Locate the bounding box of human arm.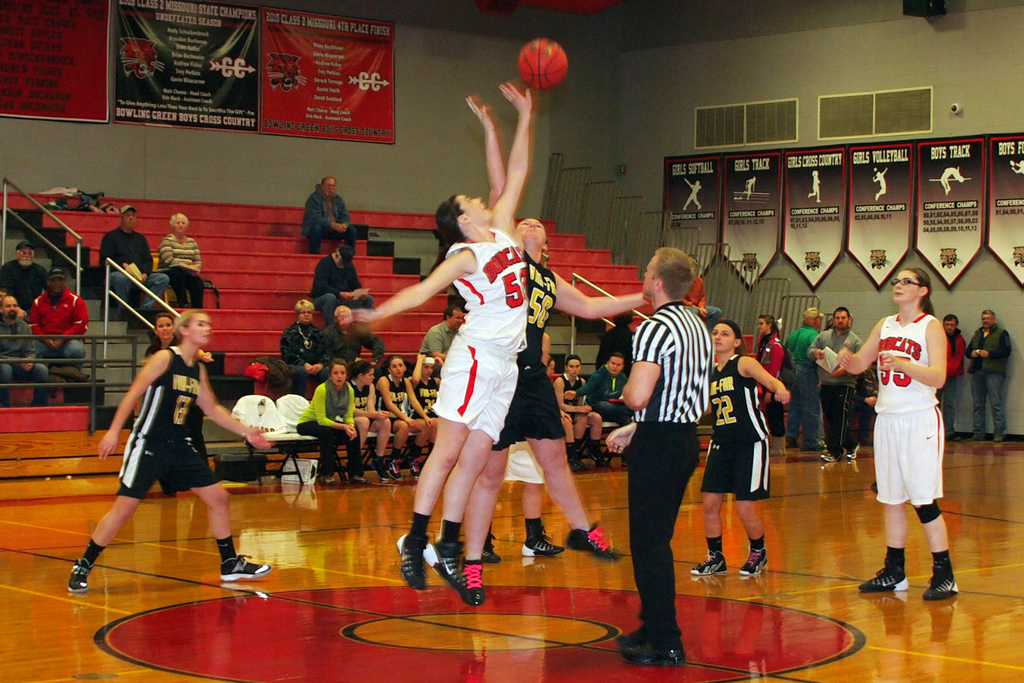
Bounding box: 95:348:167:461.
